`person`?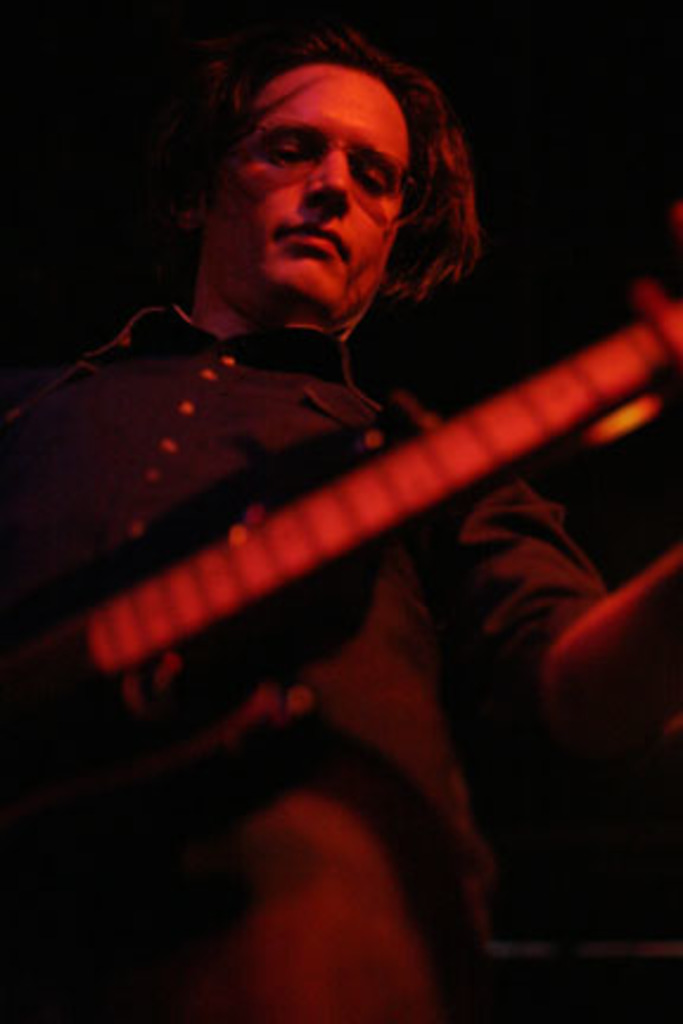
box(0, 14, 681, 1022)
